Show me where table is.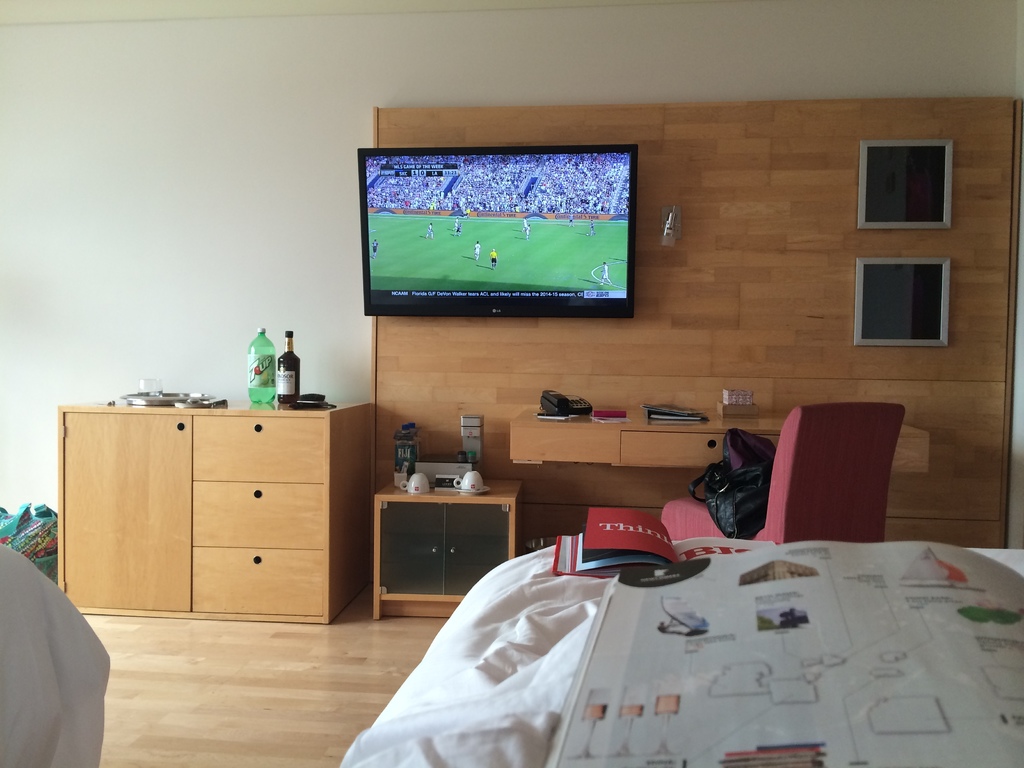
table is at box(58, 401, 369, 627).
